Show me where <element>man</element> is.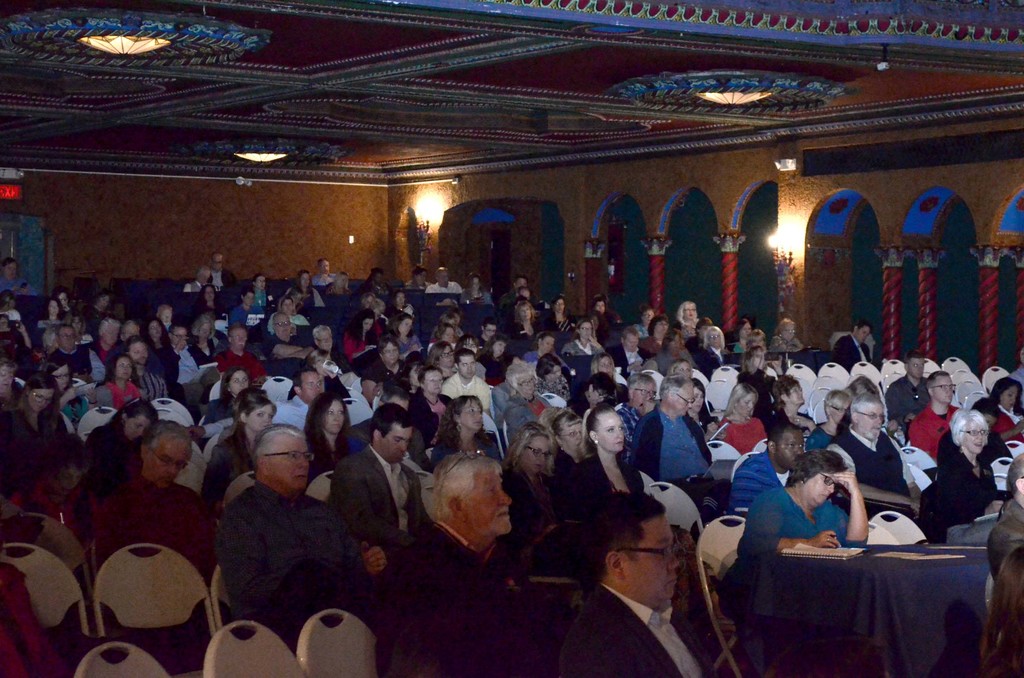
<element>man</element> is at 124,334,172,401.
